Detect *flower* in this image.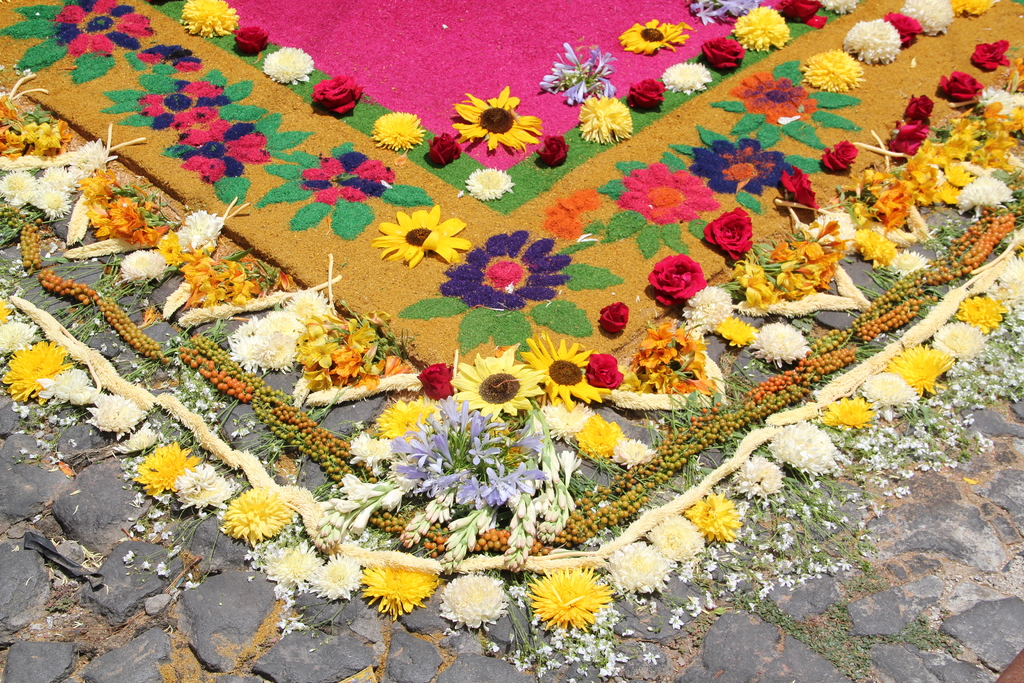
Detection: select_region(361, 563, 441, 612).
